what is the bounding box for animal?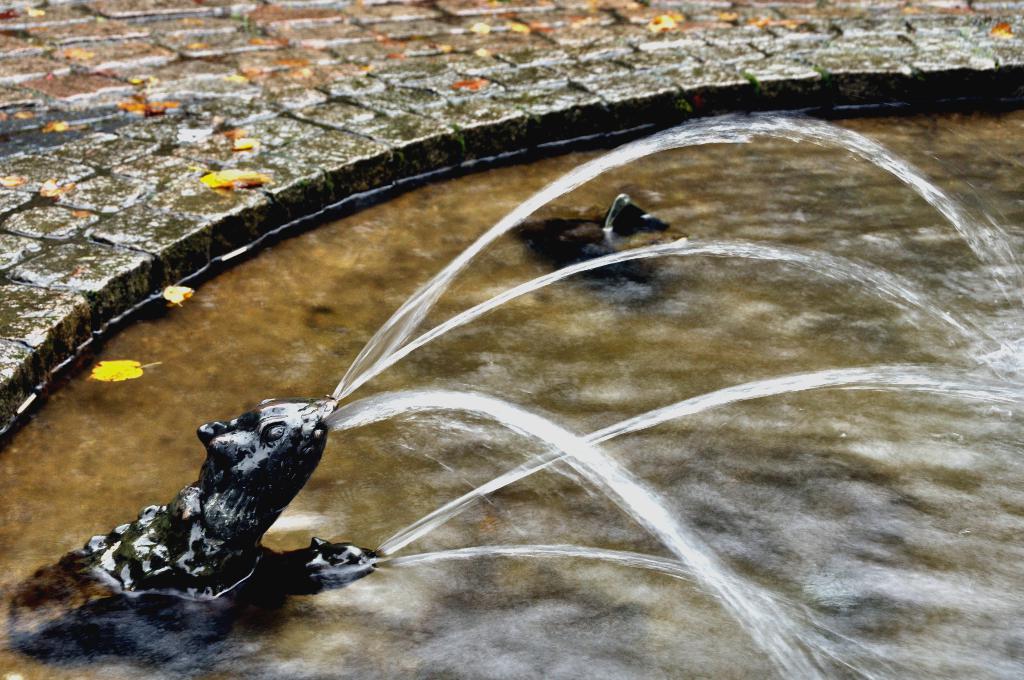
(left=13, top=398, right=384, bottom=656).
